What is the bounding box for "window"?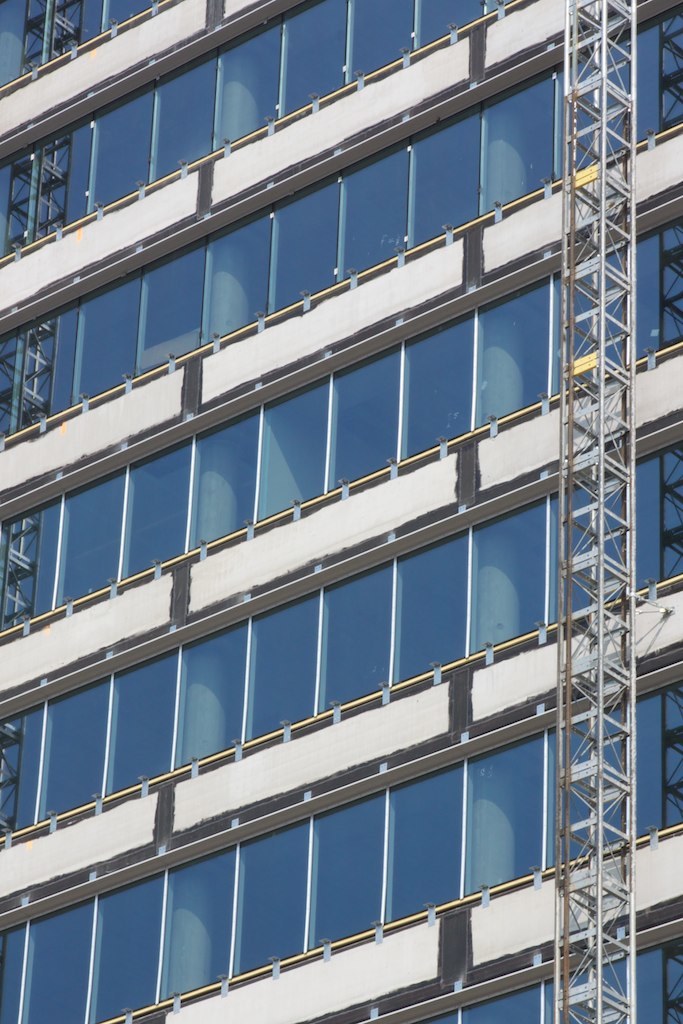
(left=0, top=319, right=73, bottom=448).
